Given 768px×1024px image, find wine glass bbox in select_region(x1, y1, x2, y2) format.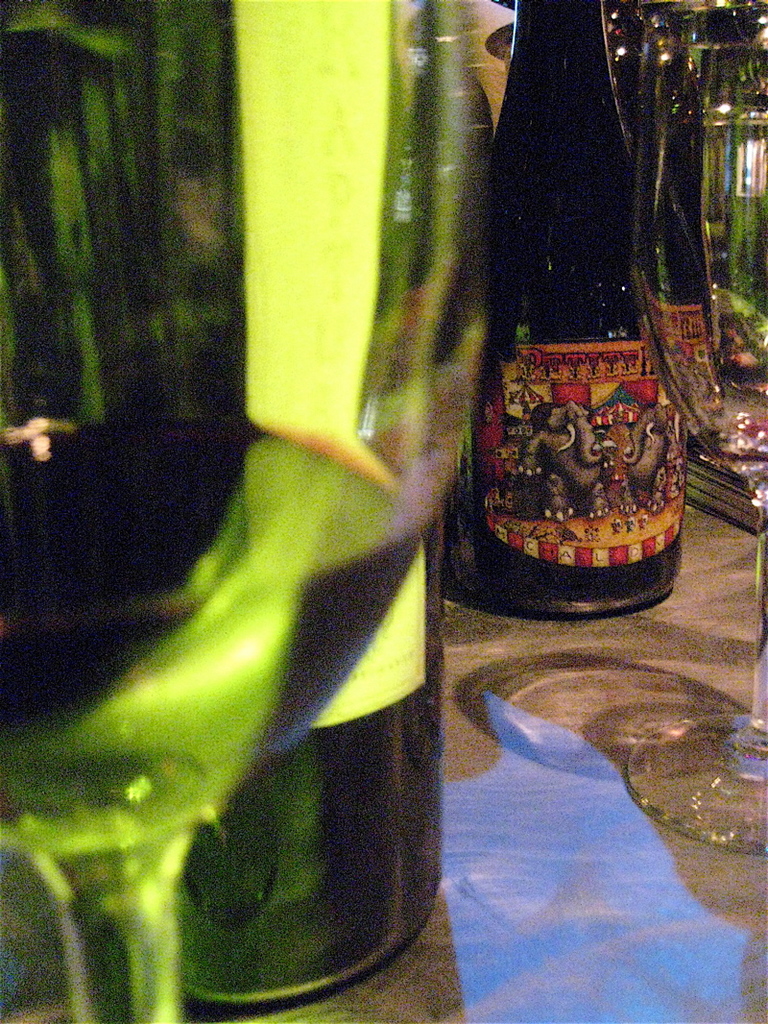
select_region(0, 0, 488, 1023).
